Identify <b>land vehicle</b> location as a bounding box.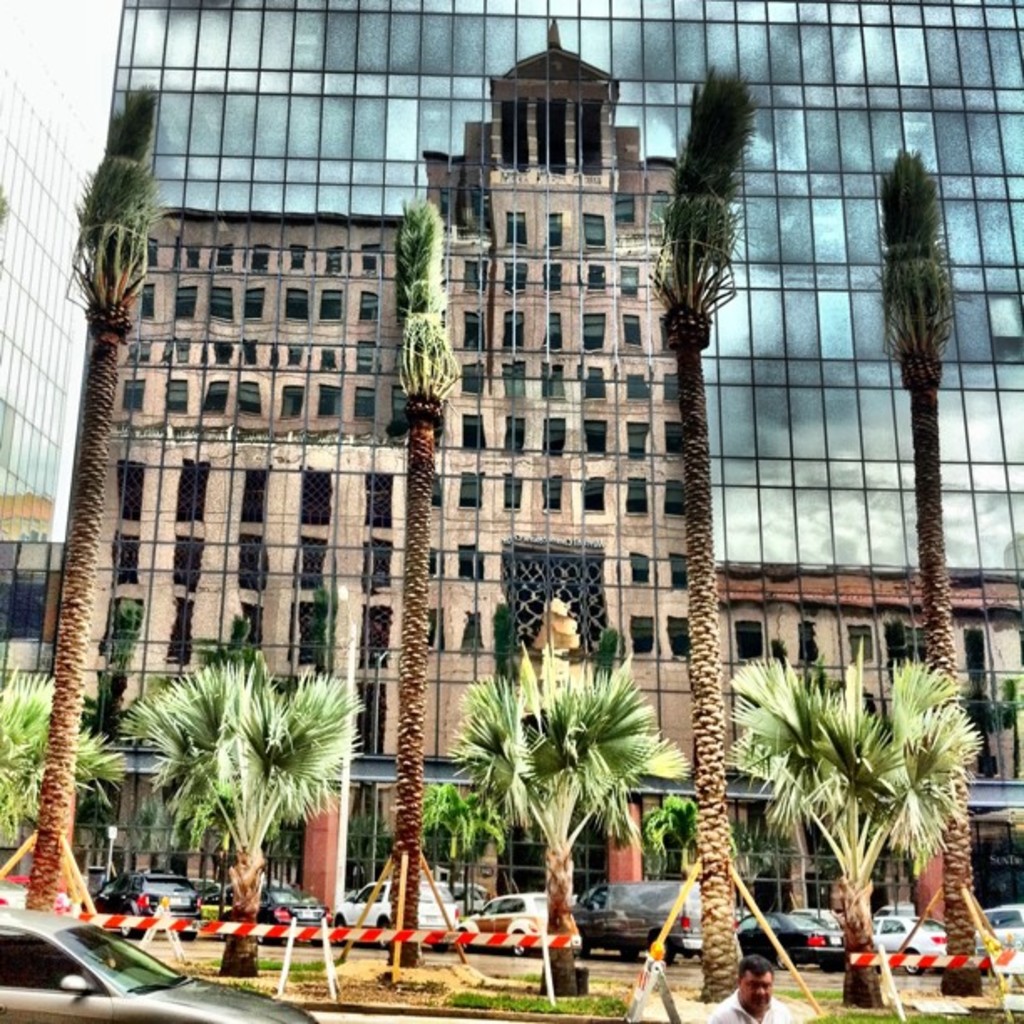
(567, 875, 708, 967).
